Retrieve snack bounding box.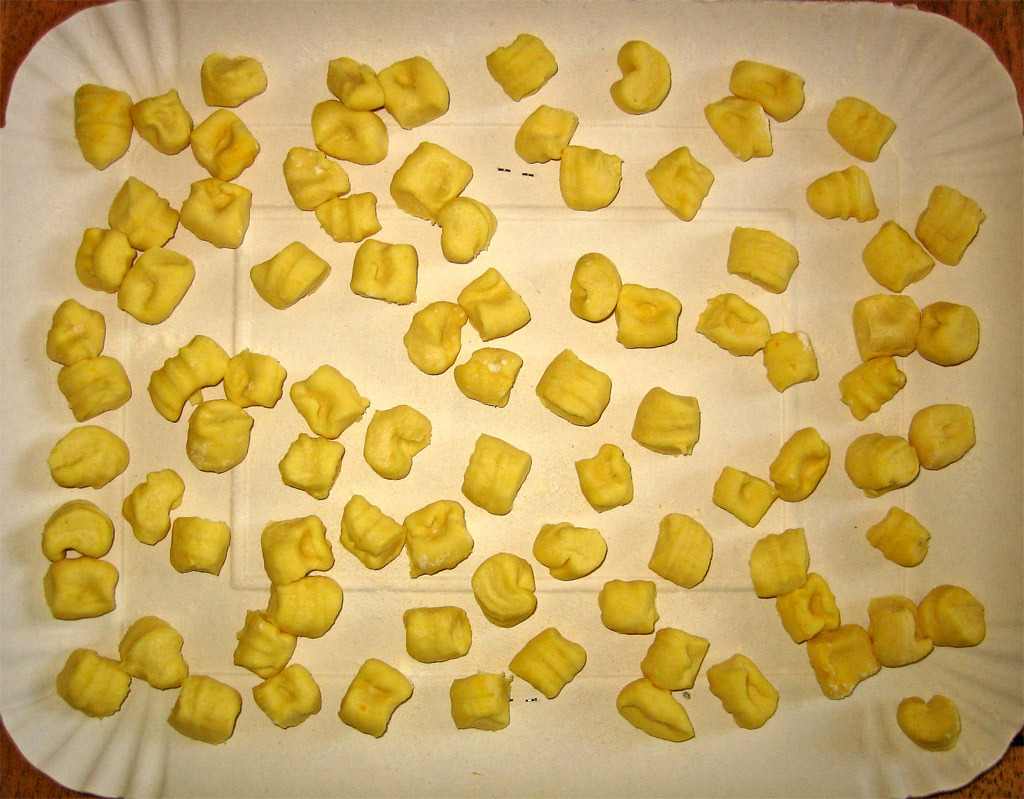
Bounding box: select_region(384, 139, 472, 221).
